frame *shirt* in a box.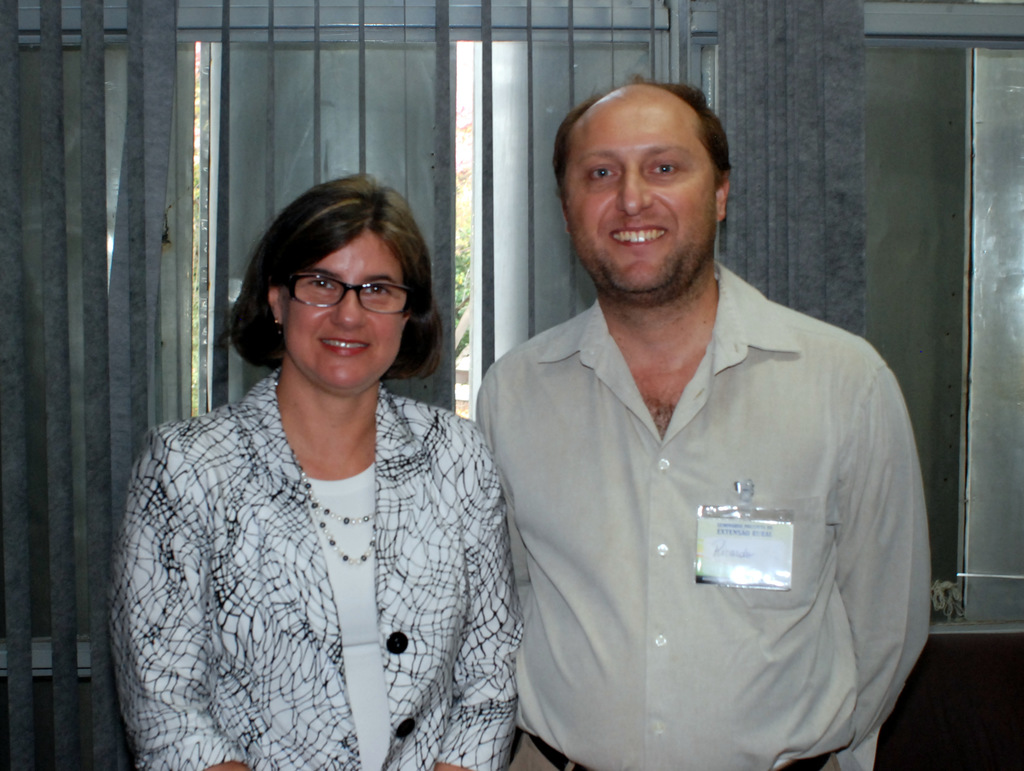
<box>473,262,931,770</box>.
